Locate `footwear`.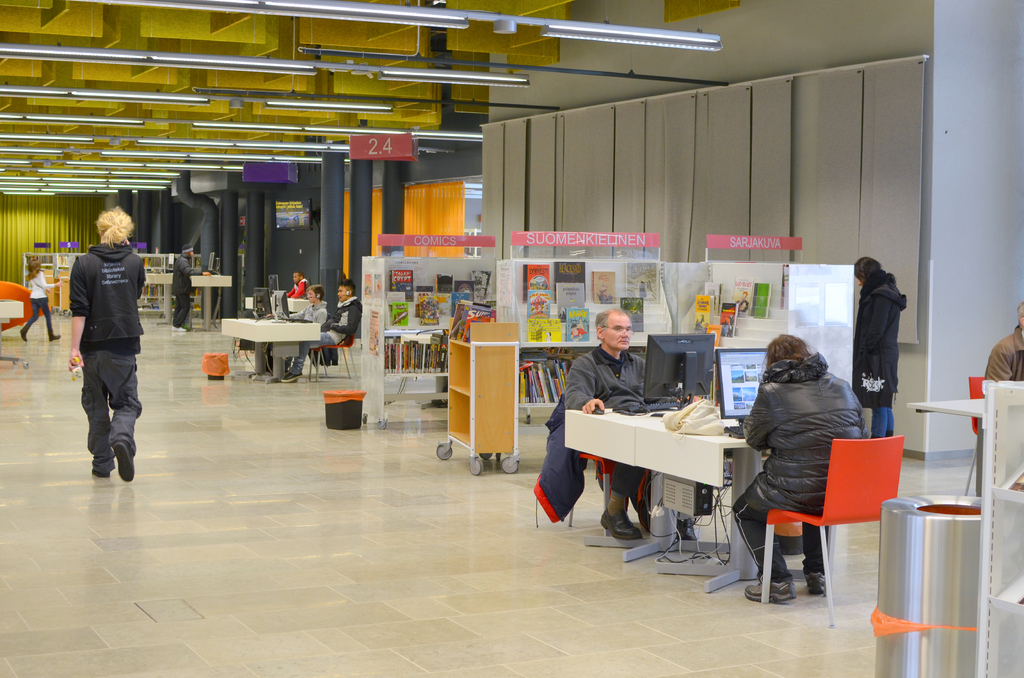
Bounding box: detection(600, 515, 636, 544).
